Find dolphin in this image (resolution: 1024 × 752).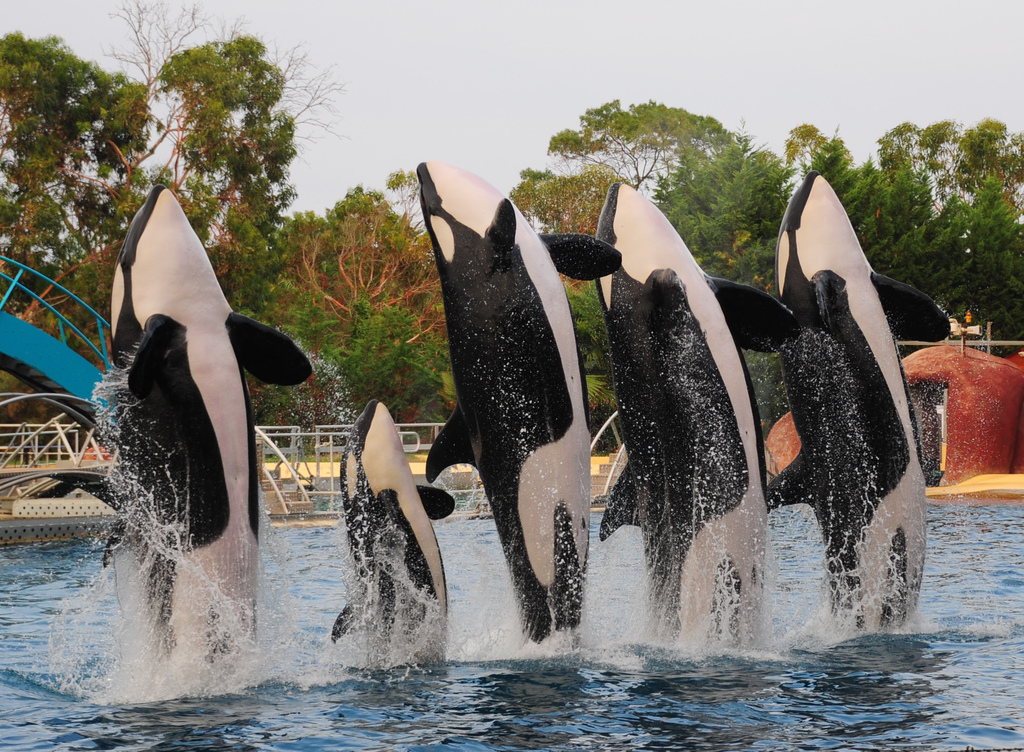
(left=101, top=184, right=316, bottom=701).
